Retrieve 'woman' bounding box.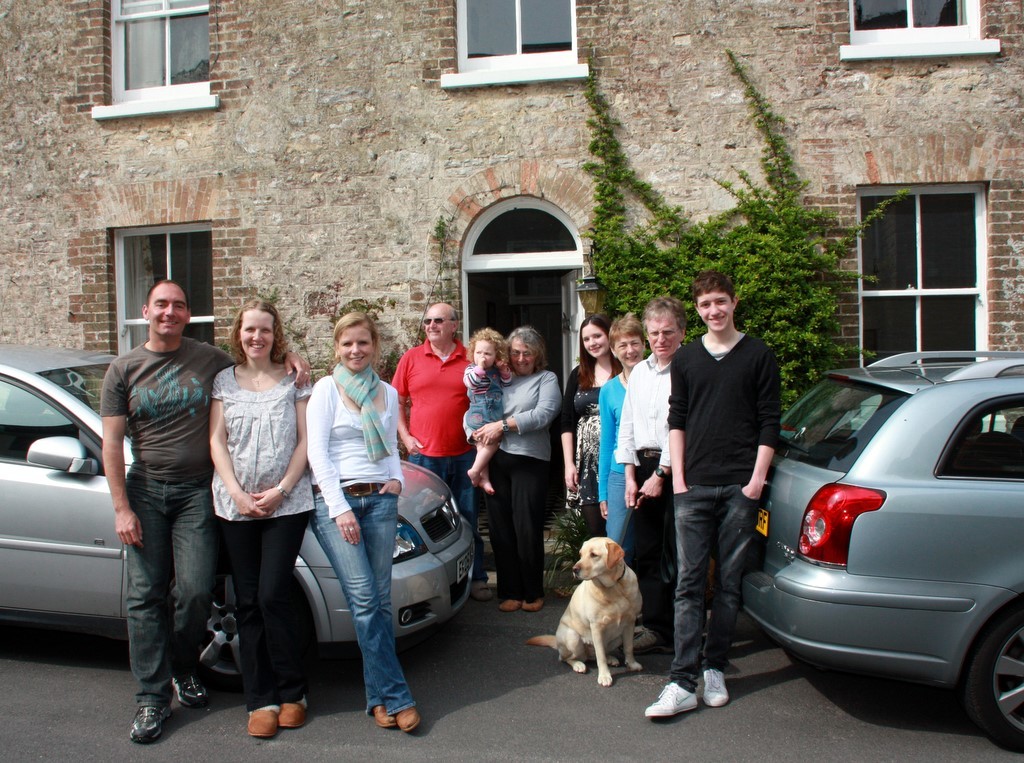
Bounding box: <box>467,326,557,614</box>.
